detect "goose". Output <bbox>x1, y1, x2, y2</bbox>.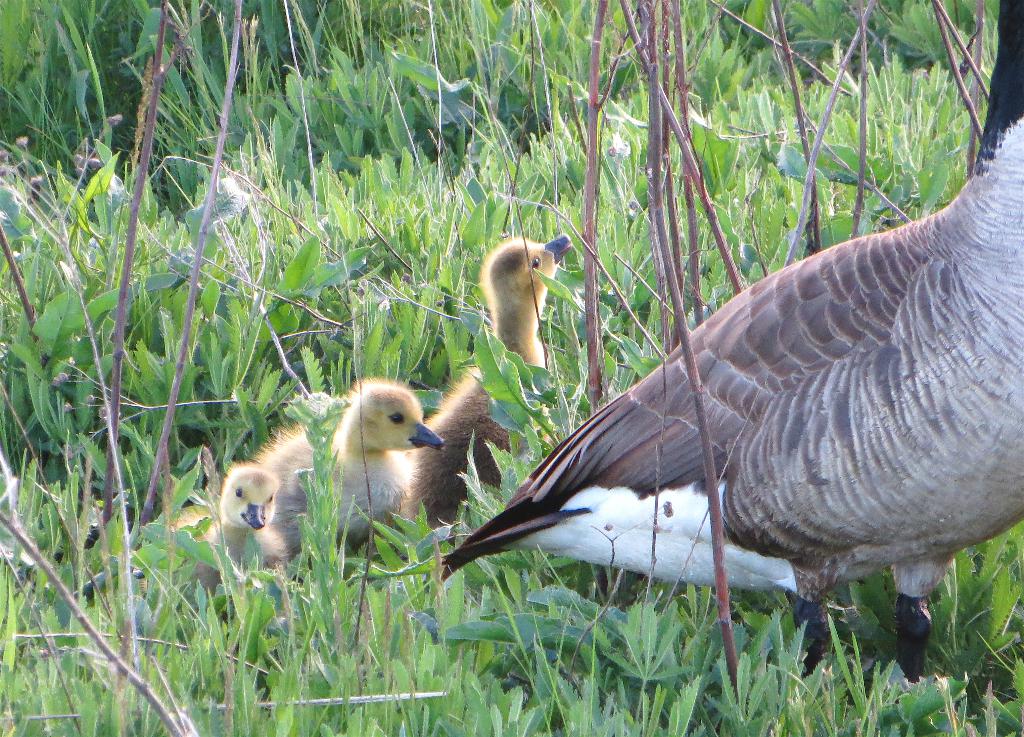
<bbox>169, 463, 278, 600</bbox>.
